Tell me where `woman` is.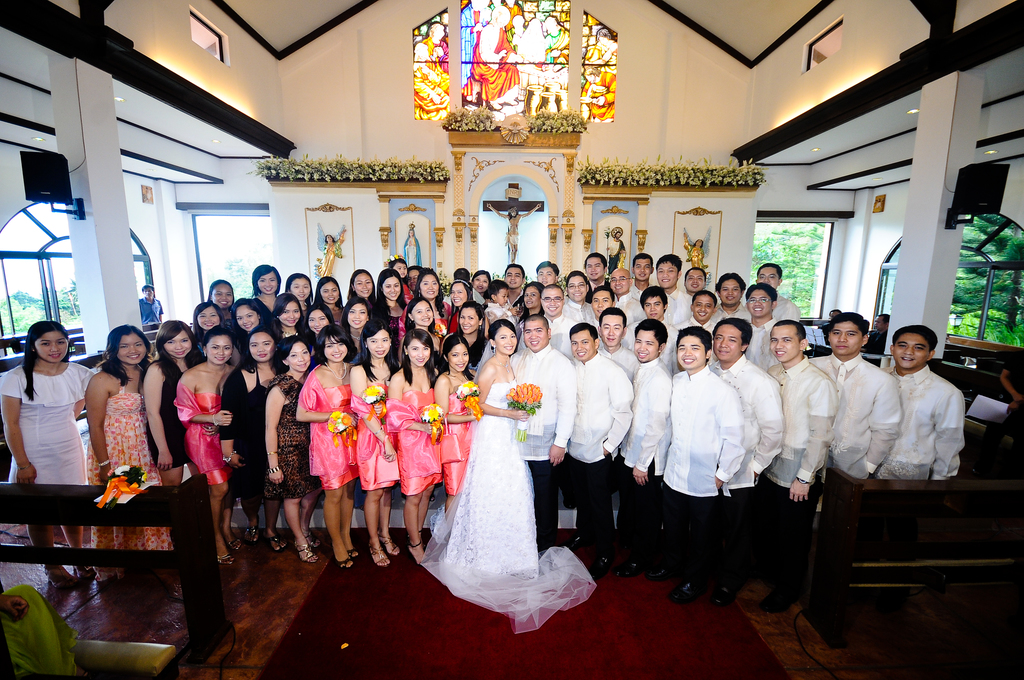
`woman` is at 432 317 576 616.
